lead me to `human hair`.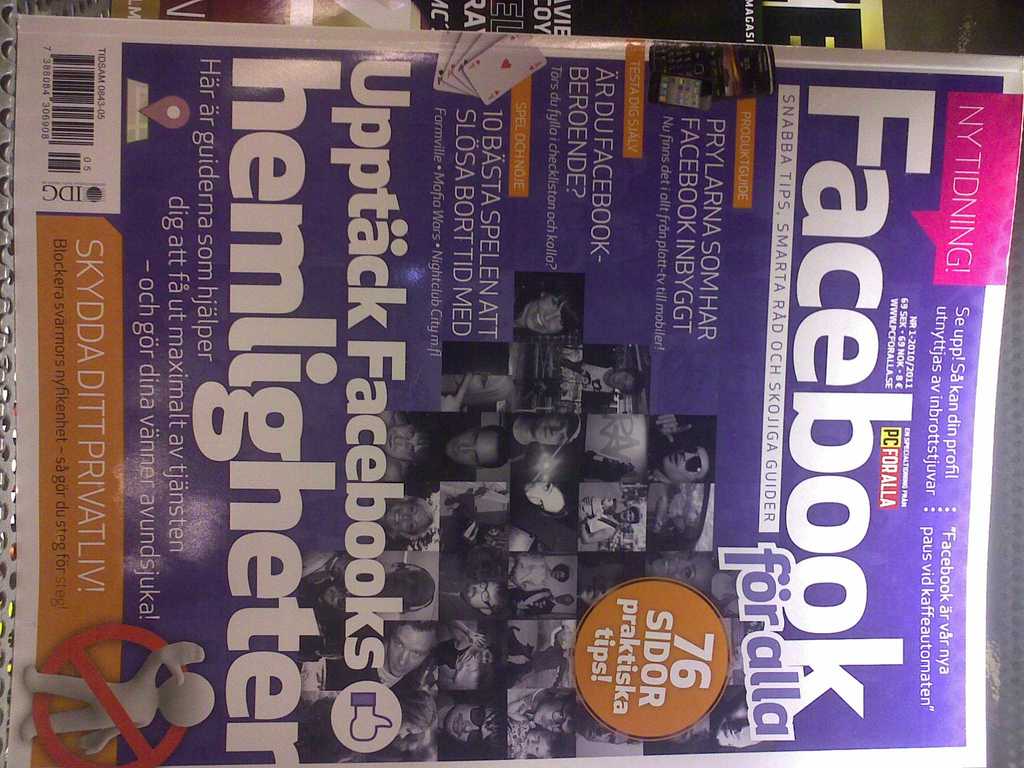
Lead to rect(558, 695, 575, 737).
